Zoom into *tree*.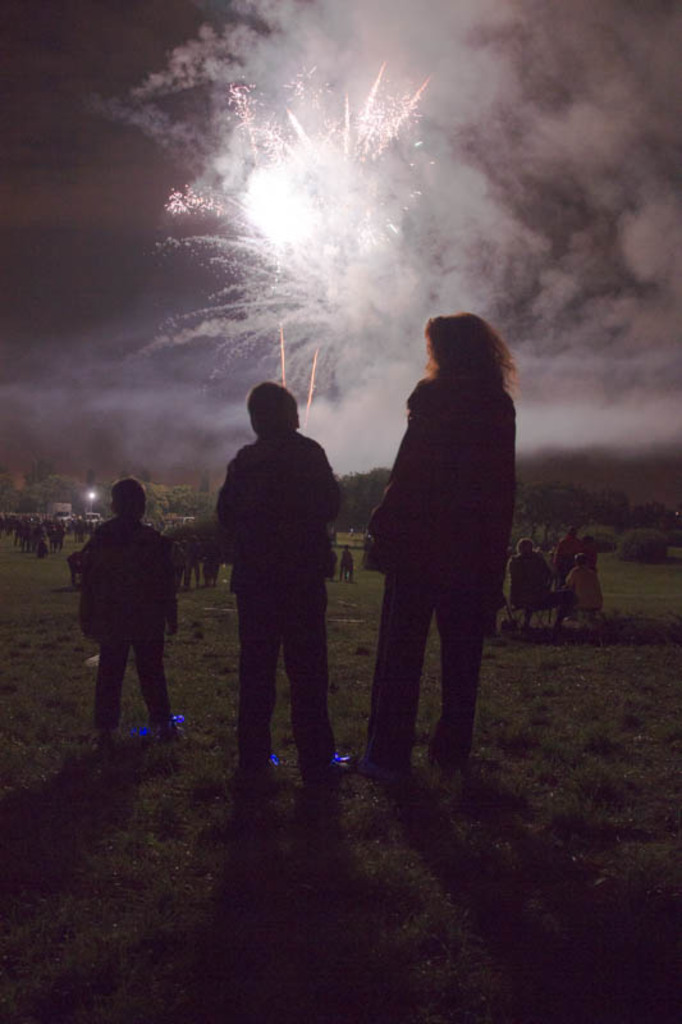
Zoom target: rect(42, 475, 87, 511).
